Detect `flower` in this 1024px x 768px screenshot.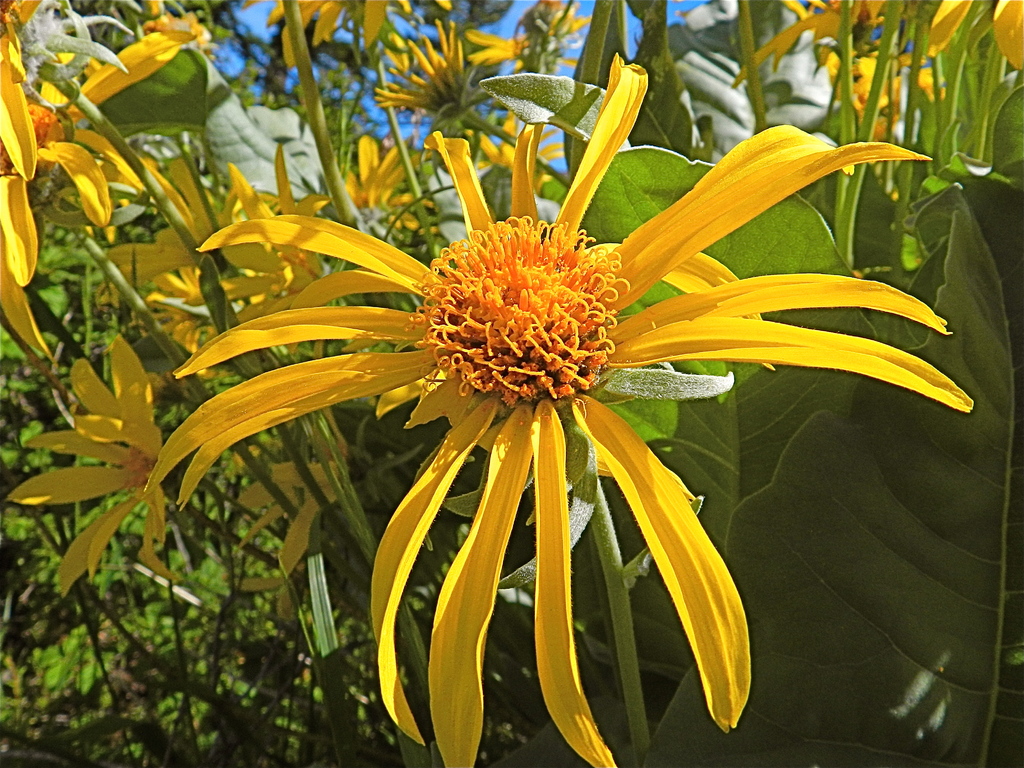
Detection: left=810, top=35, right=959, bottom=132.
